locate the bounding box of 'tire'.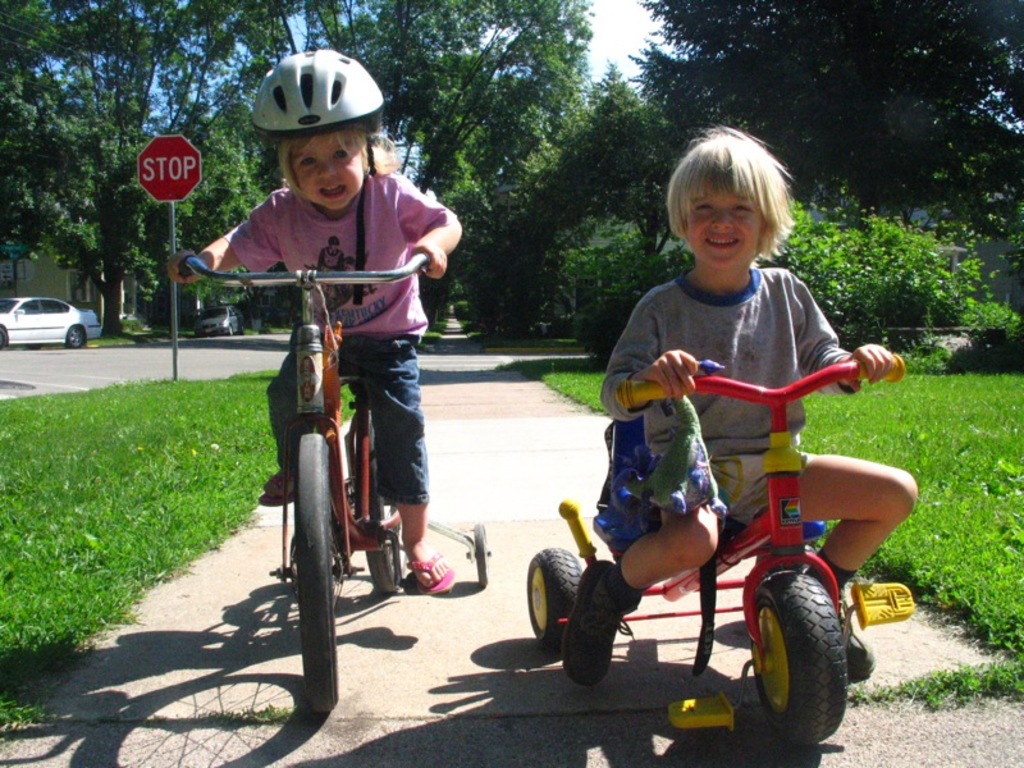
Bounding box: region(367, 466, 408, 591).
